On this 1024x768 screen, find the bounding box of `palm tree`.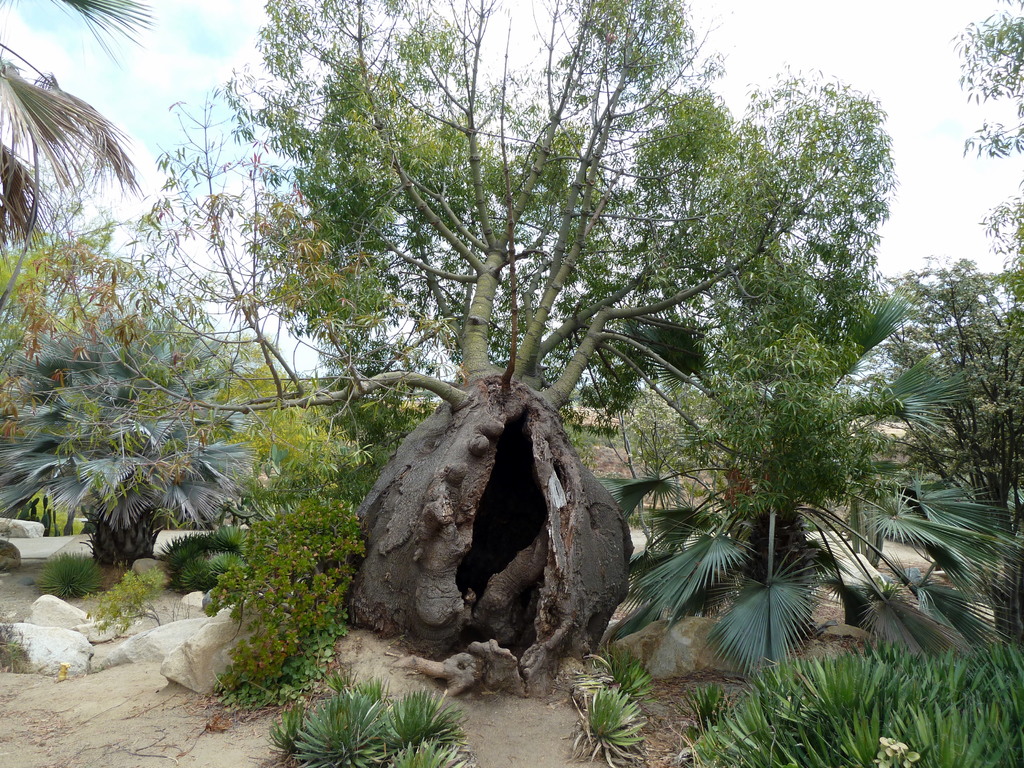
Bounding box: pyautogui.locateOnScreen(579, 687, 642, 766).
